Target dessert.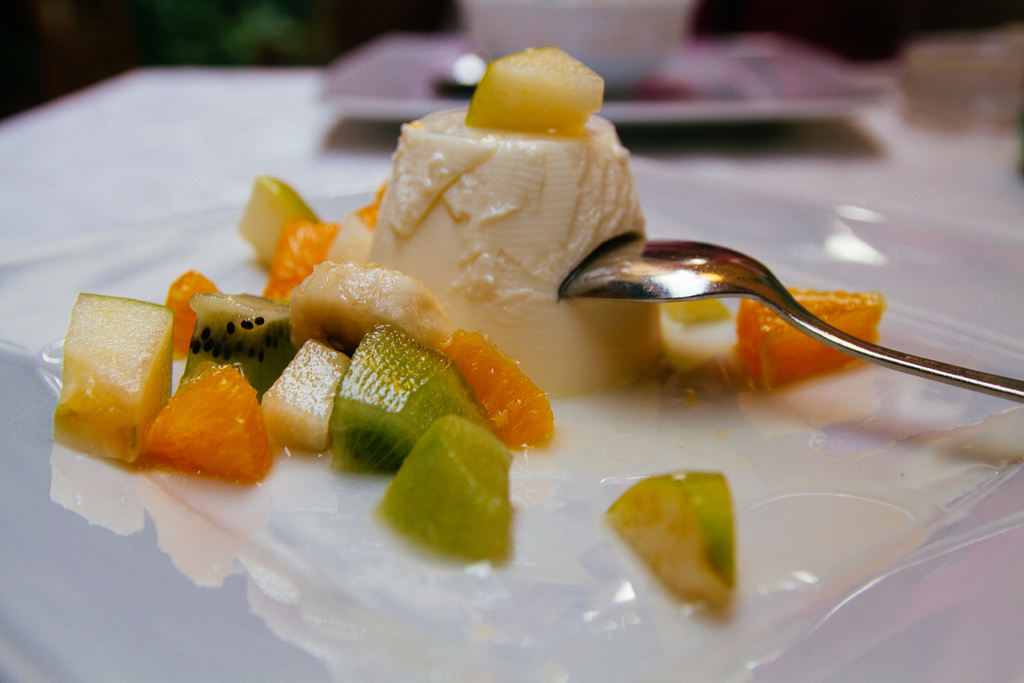
Target region: pyautogui.locateOnScreen(47, 108, 964, 563).
